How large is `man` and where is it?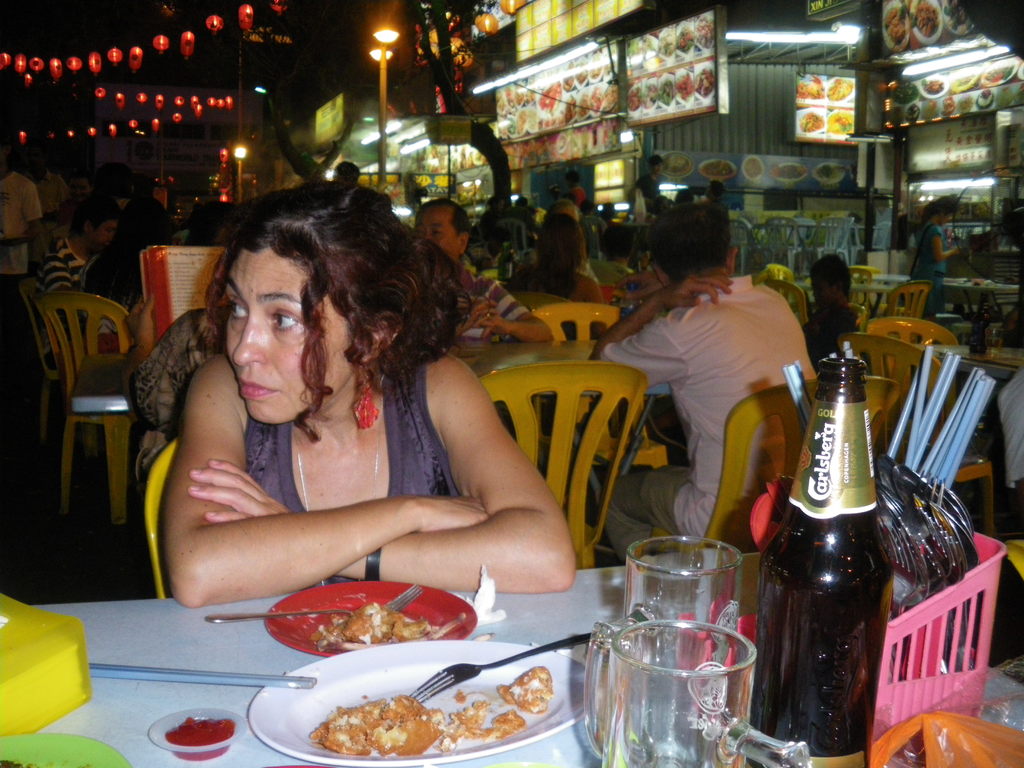
Bounding box: Rect(628, 157, 664, 212).
